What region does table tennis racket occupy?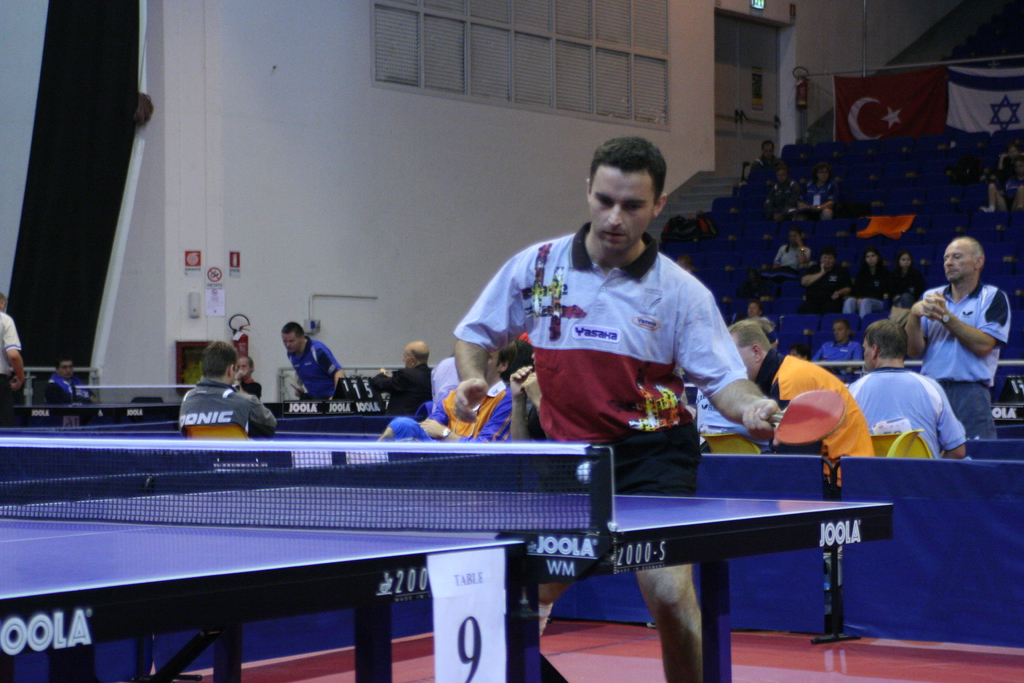
locate(762, 390, 846, 447).
